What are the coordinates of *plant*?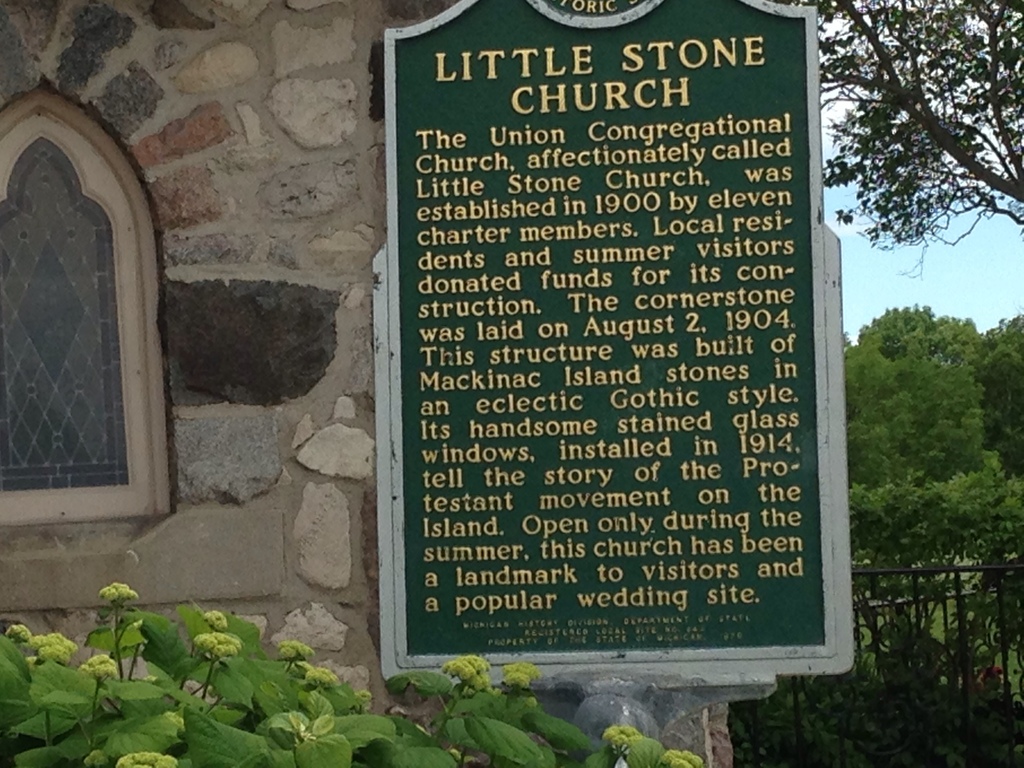
(727, 673, 1023, 767).
